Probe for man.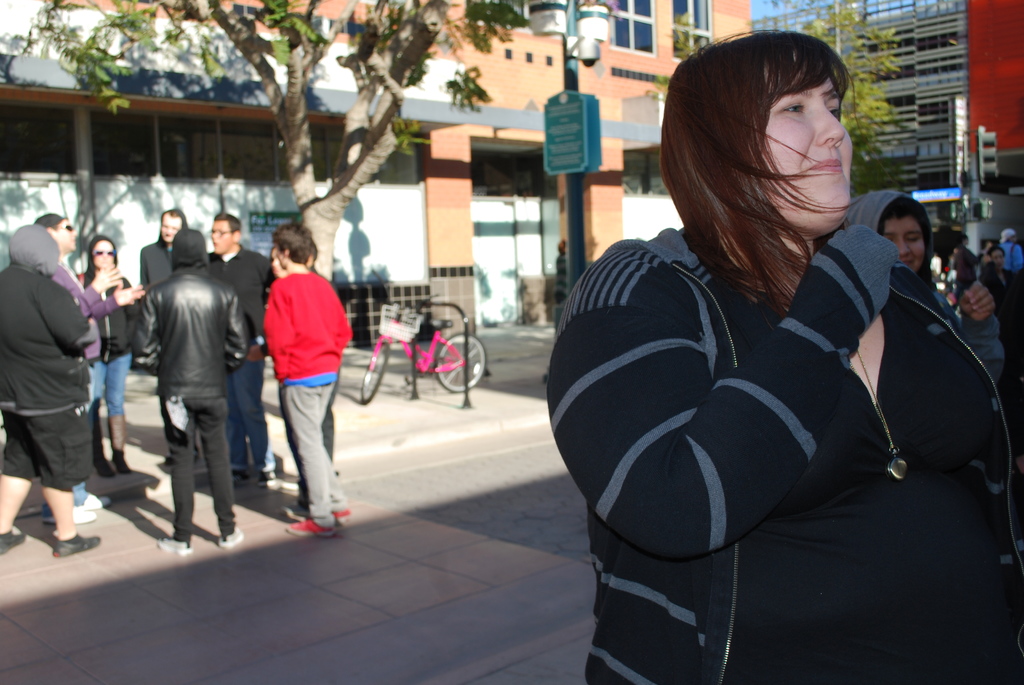
Probe result: (206,212,280,496).
